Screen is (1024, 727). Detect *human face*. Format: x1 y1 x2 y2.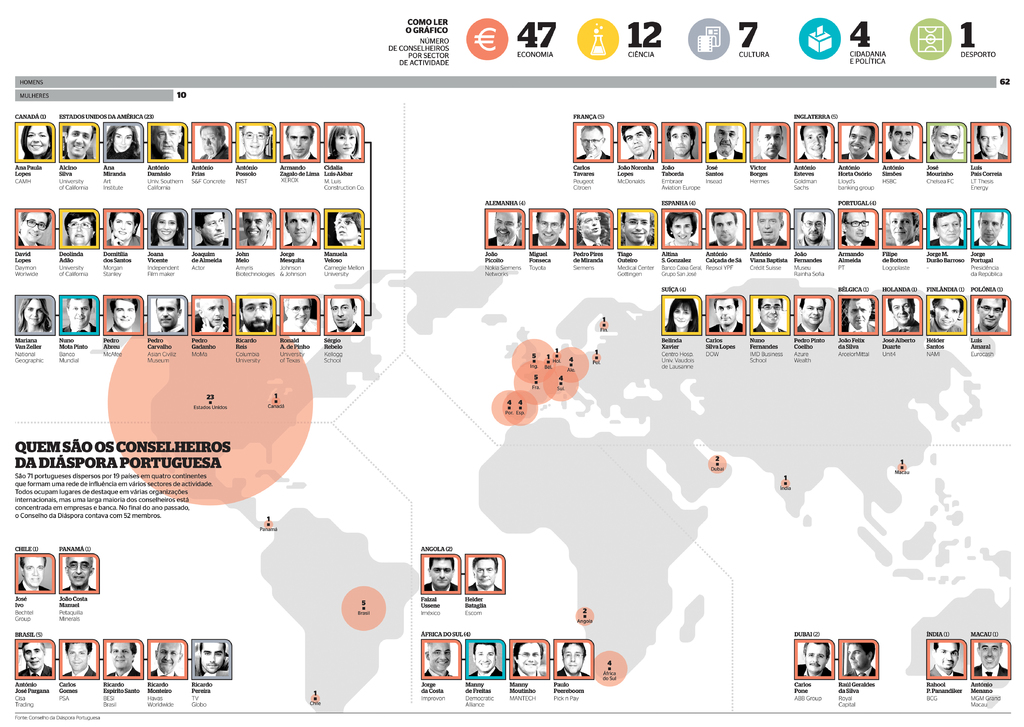
24 215 45 239.
